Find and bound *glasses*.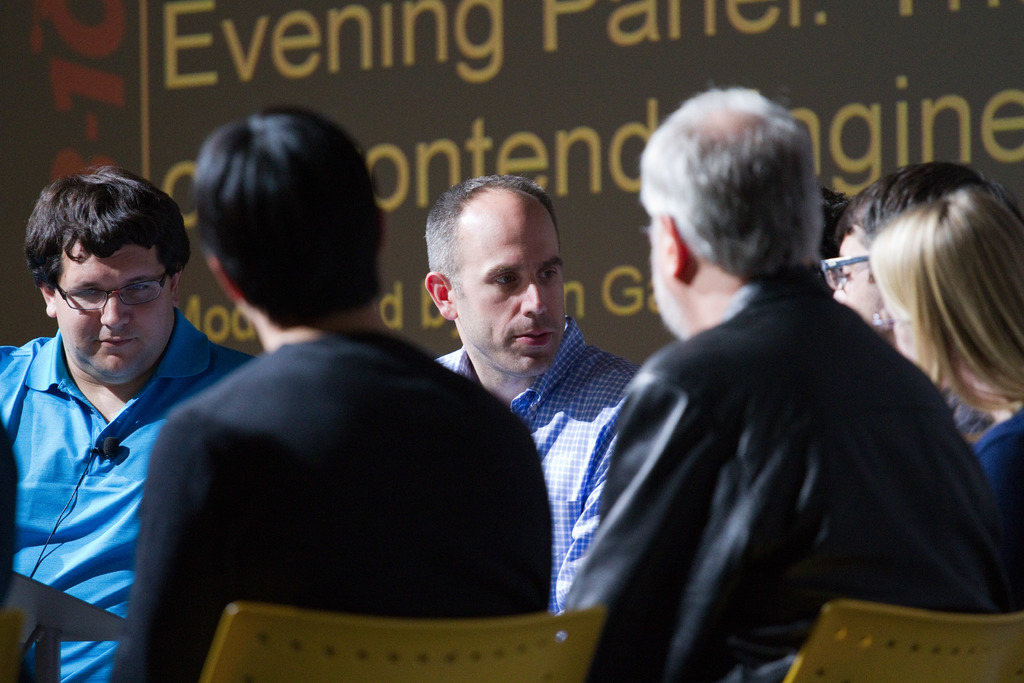
Bound: {"left": 56, "top": 273, "right": 172, "bottom": 313}.
